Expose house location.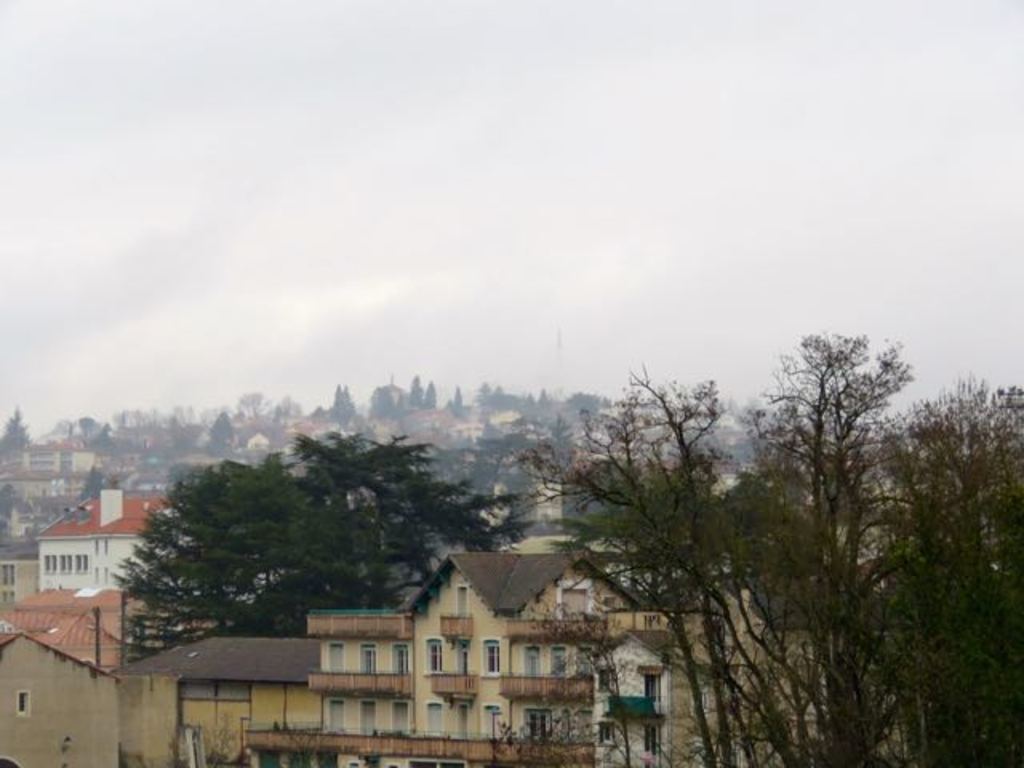
Exposed at locate(0, 384, 792, 506).
